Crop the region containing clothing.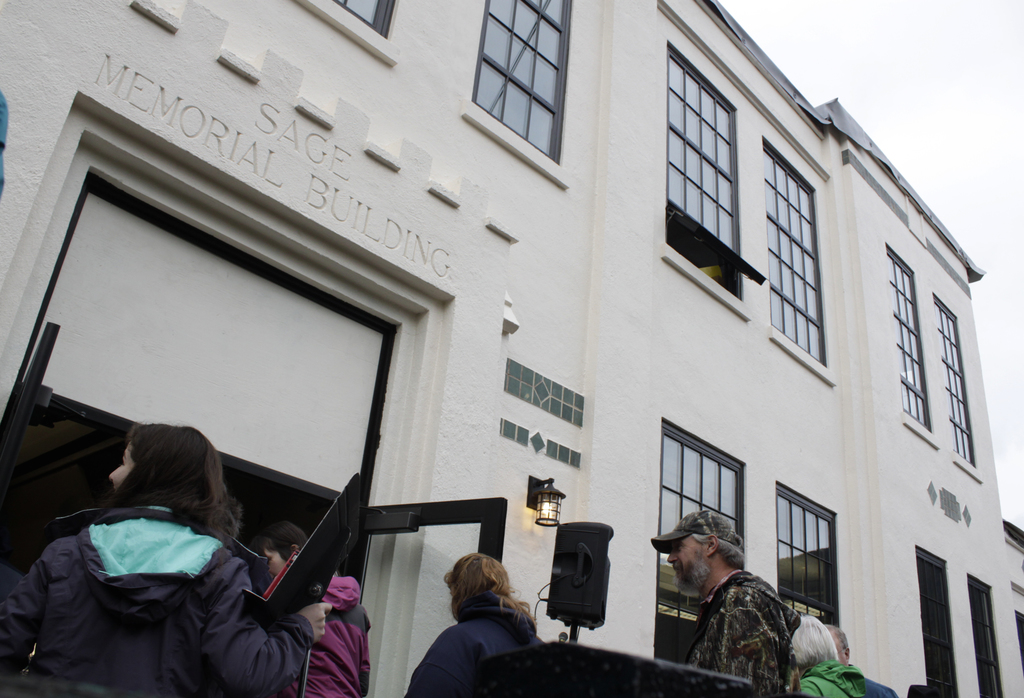
Crop region: [397, 613, 554, 697].
